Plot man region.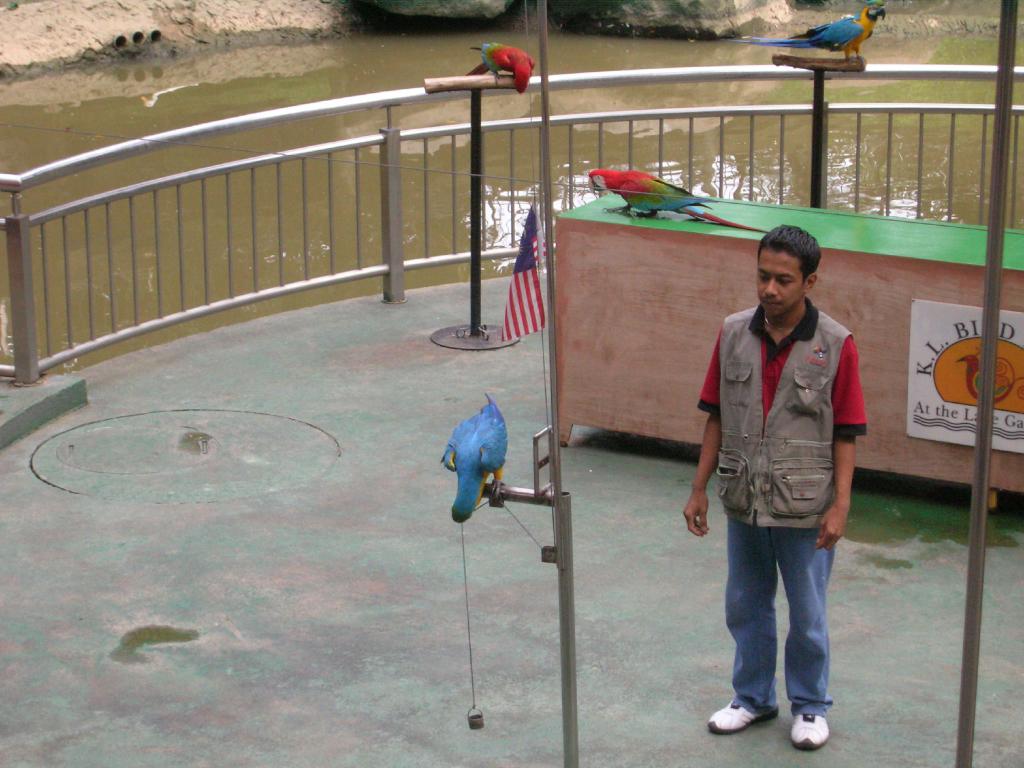
Plotted at [687, 236, 865, 738].
